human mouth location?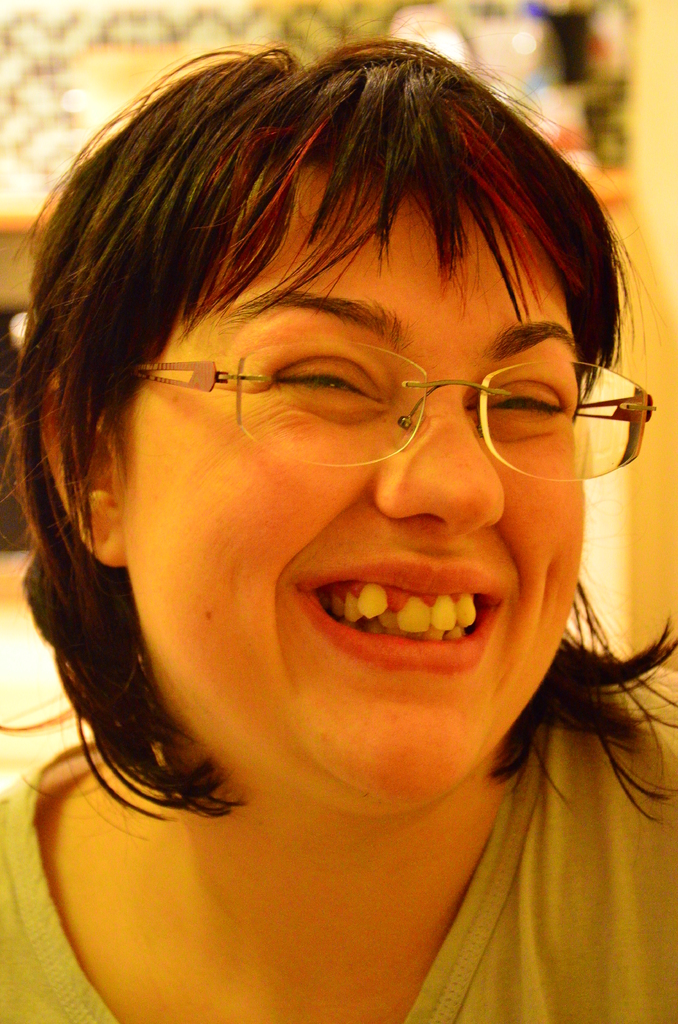
bbox=(287, 552, 512, 679)
